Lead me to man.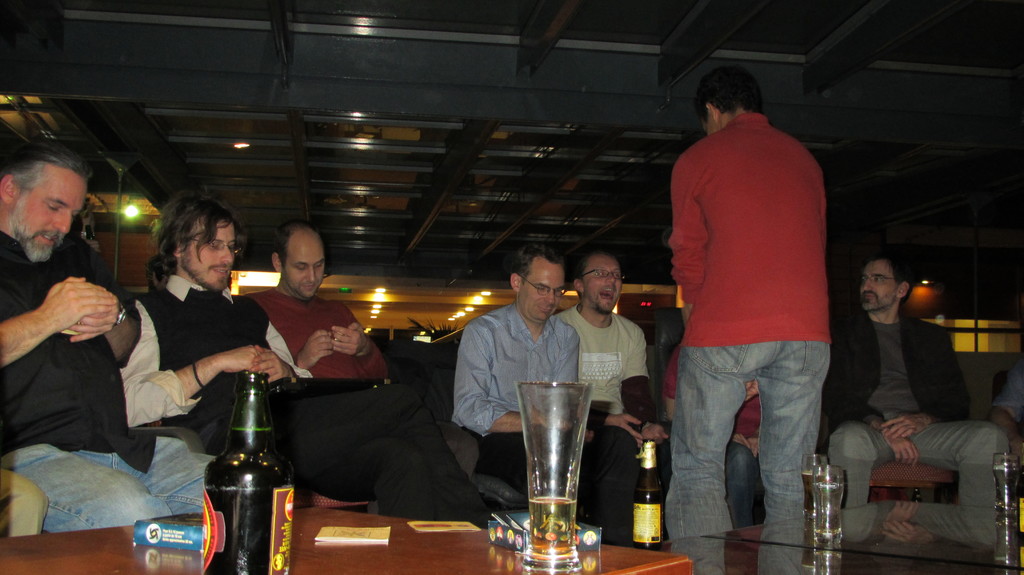
Lead to <box>821,254,1004,512</box>.
